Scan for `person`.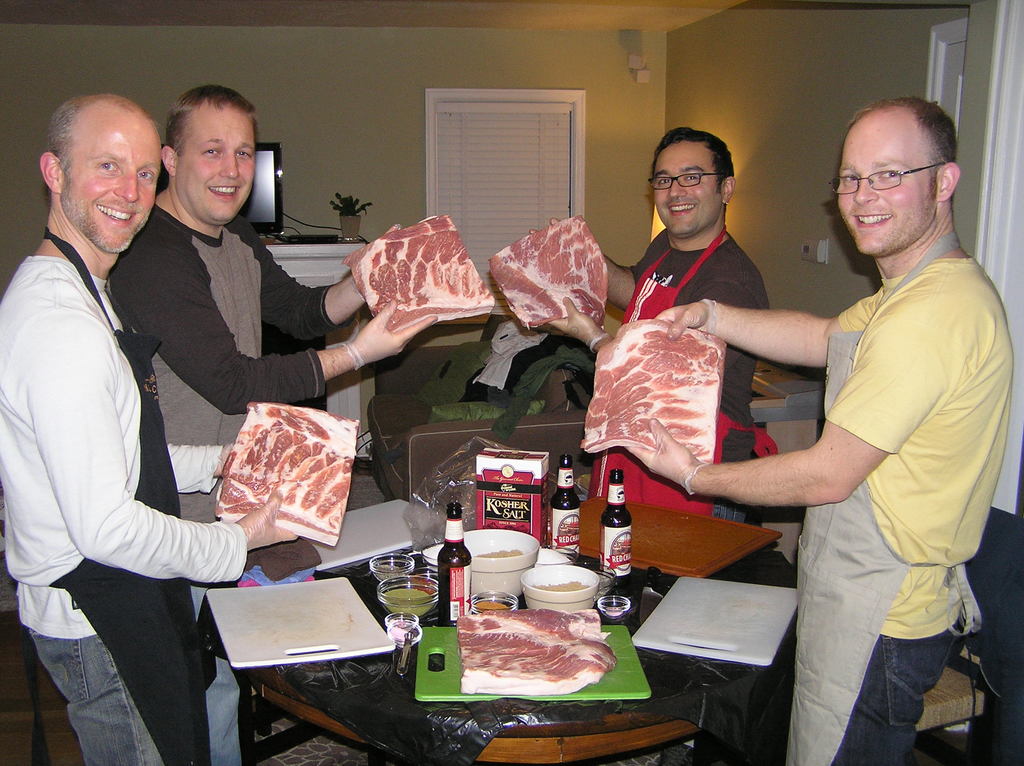
Scan result: locate(106, 78, 431, 765).
